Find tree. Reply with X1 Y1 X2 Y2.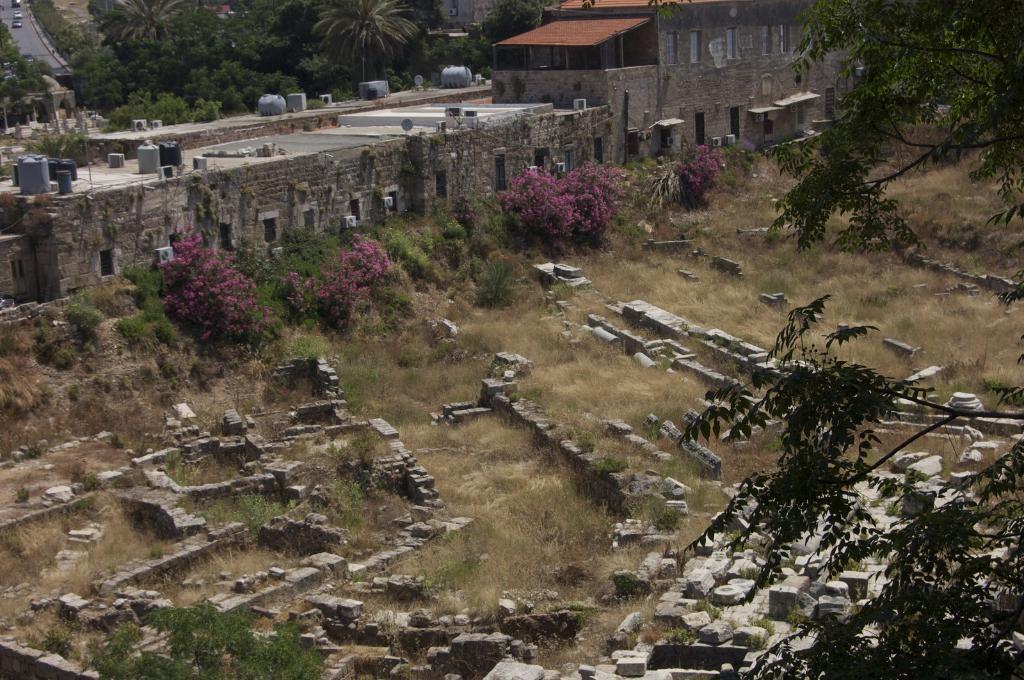
675 0 1023 679.
